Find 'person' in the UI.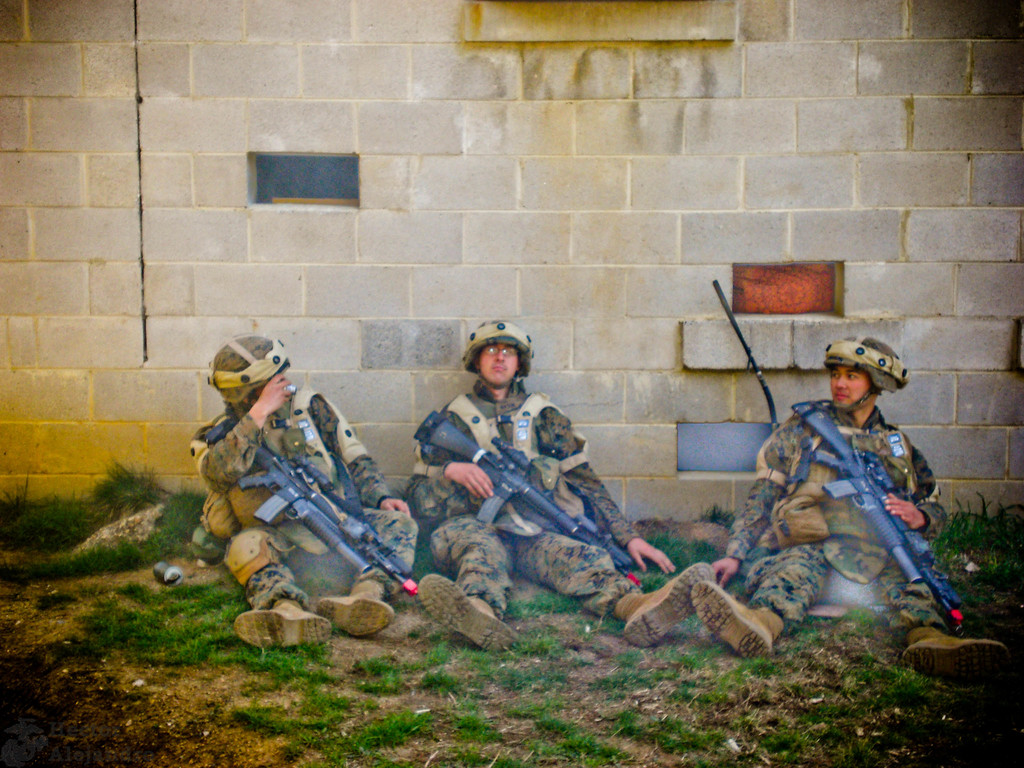
UI element at detection(188, 332, 414, 646).
